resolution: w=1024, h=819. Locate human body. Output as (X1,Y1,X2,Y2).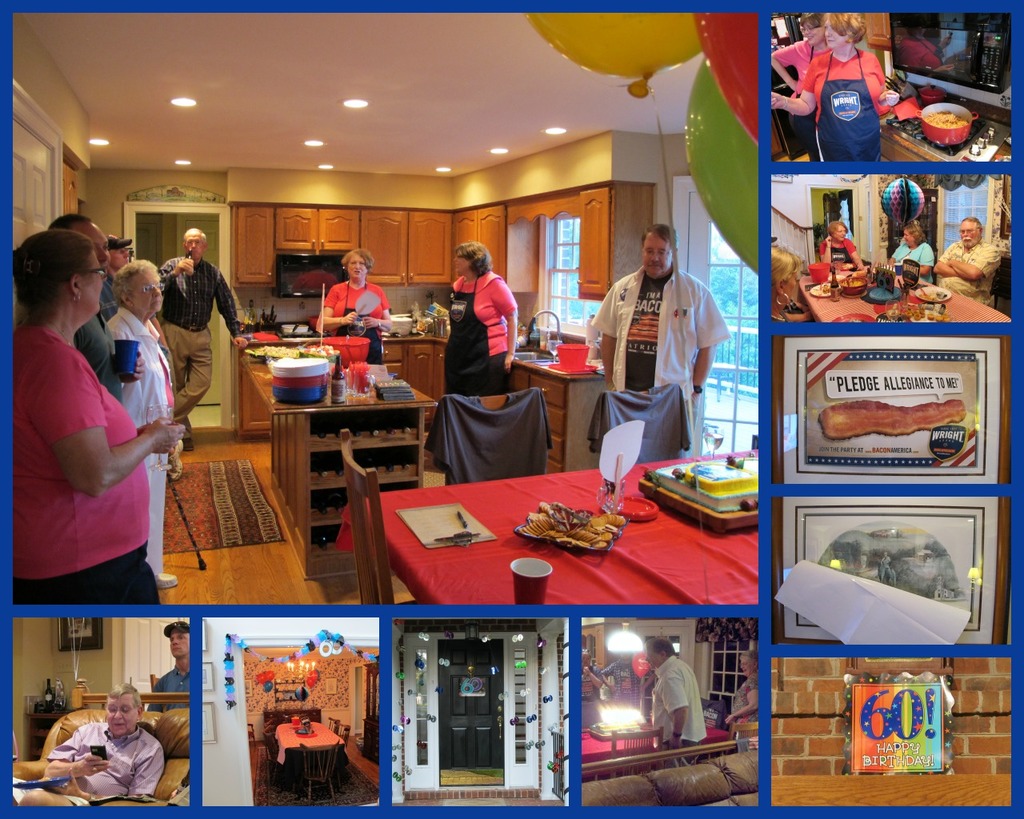
(722,679,758,737).
